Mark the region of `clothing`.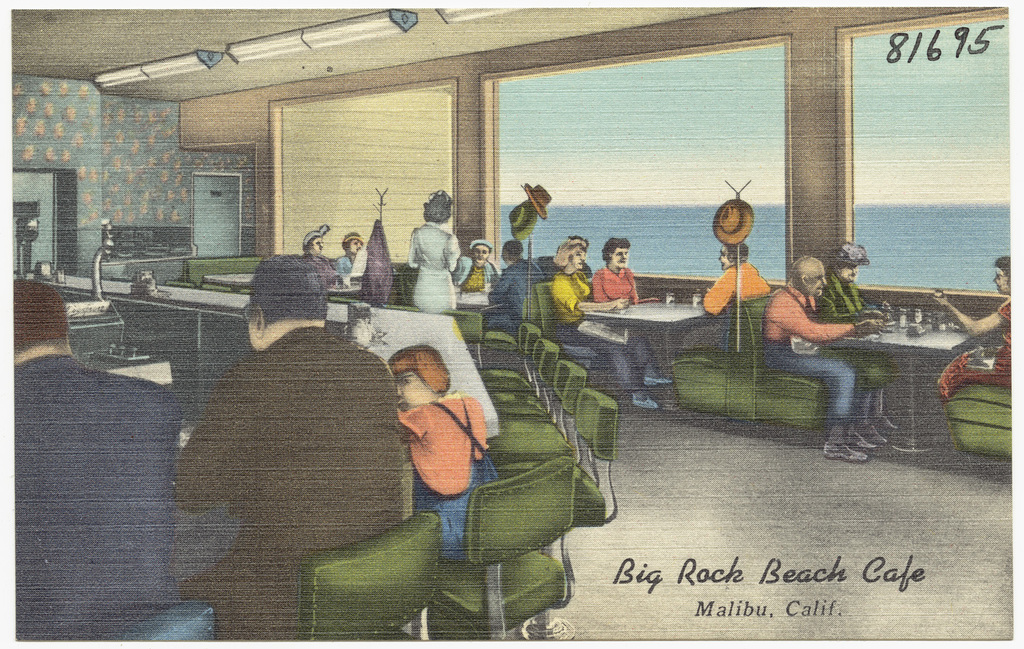
Region: left=405, top=219, right=456, bottom=312.
